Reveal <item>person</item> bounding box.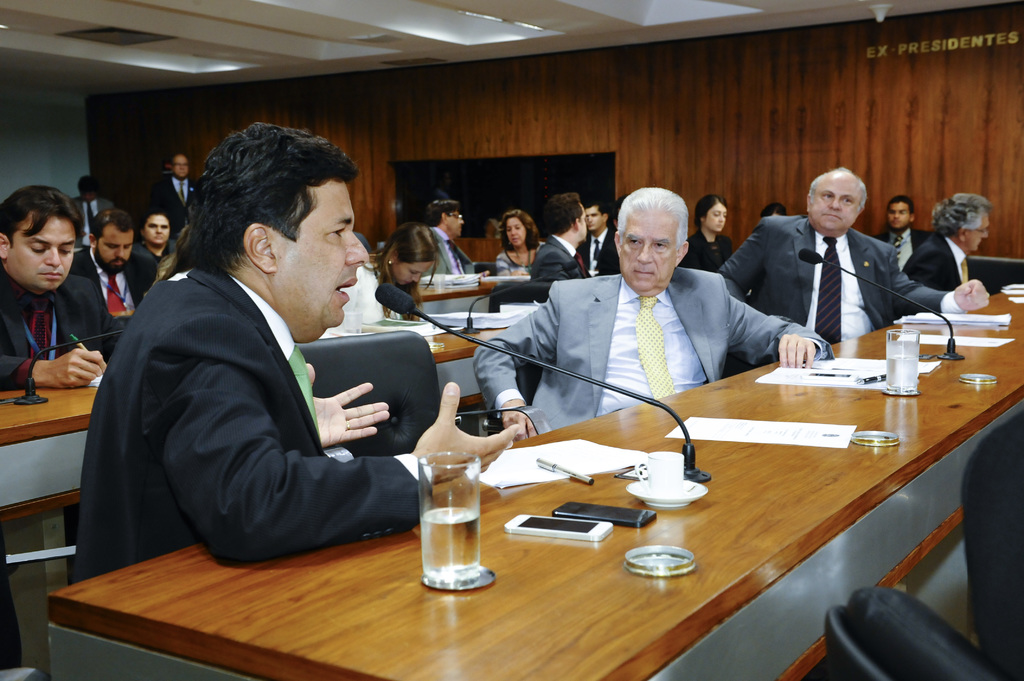
Revealed: bbox=(77, 214, 157, 330).
